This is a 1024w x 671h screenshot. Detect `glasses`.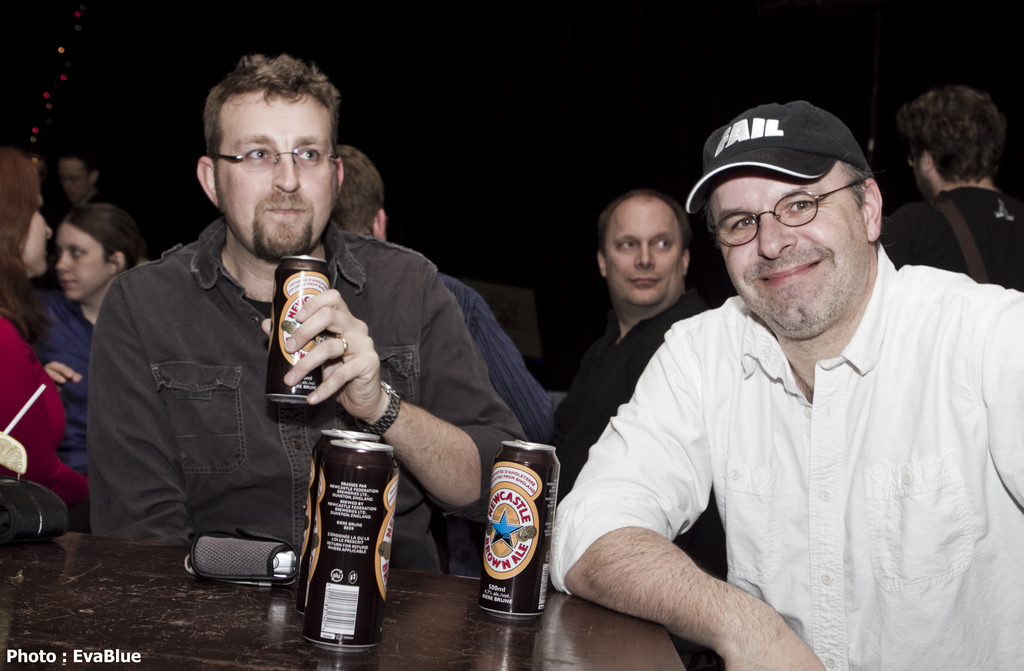
x1=711 y1=189 x2=861 y2=238.
